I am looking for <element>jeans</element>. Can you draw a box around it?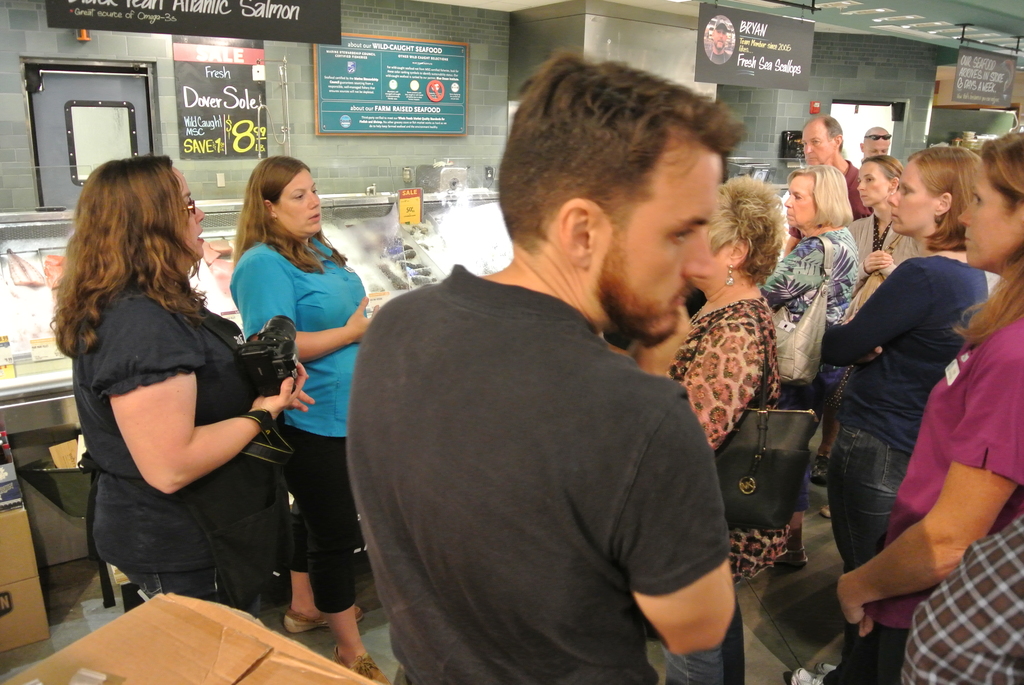
Sure, the bounding box is (120, 566, 260, 620).
